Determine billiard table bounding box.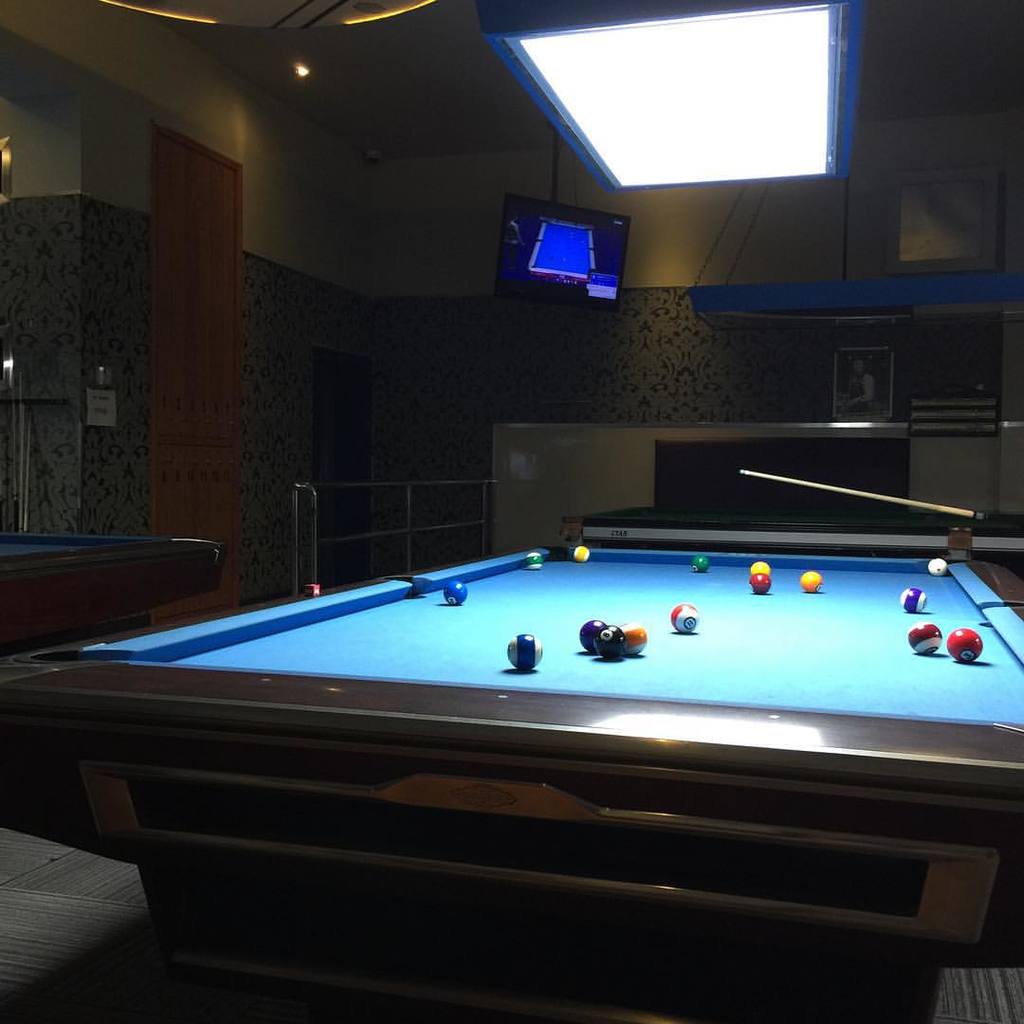
Determined: l=554, t=503, r=1023, b=568.
